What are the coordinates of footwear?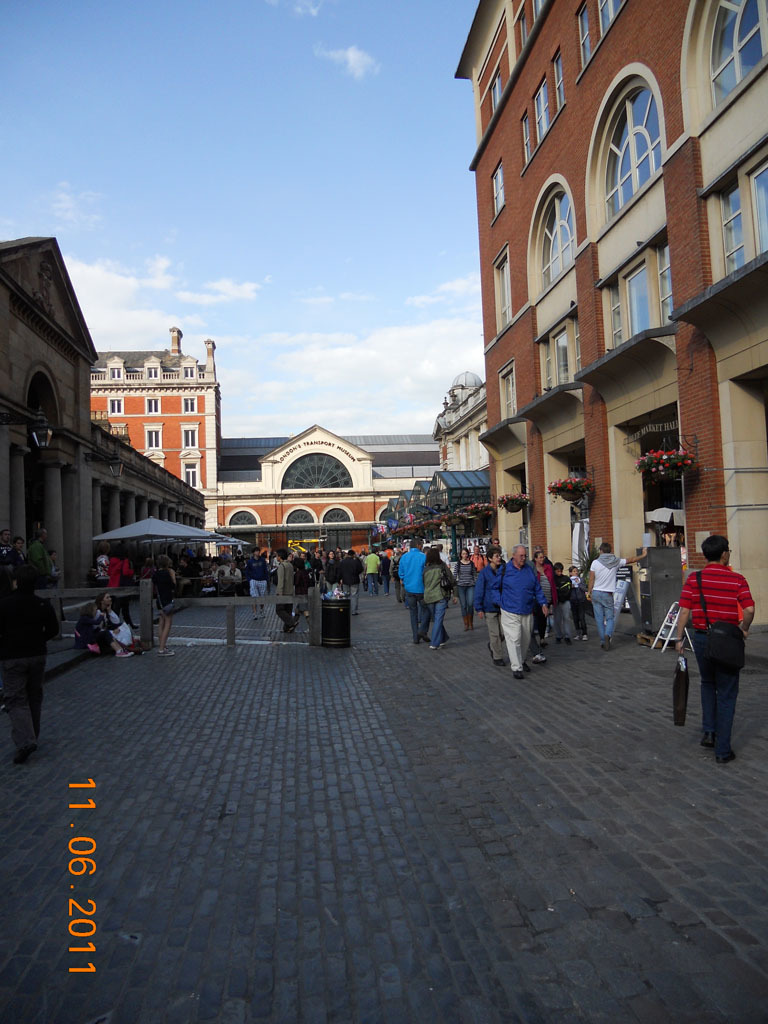
(698, 731, 714, 745).
